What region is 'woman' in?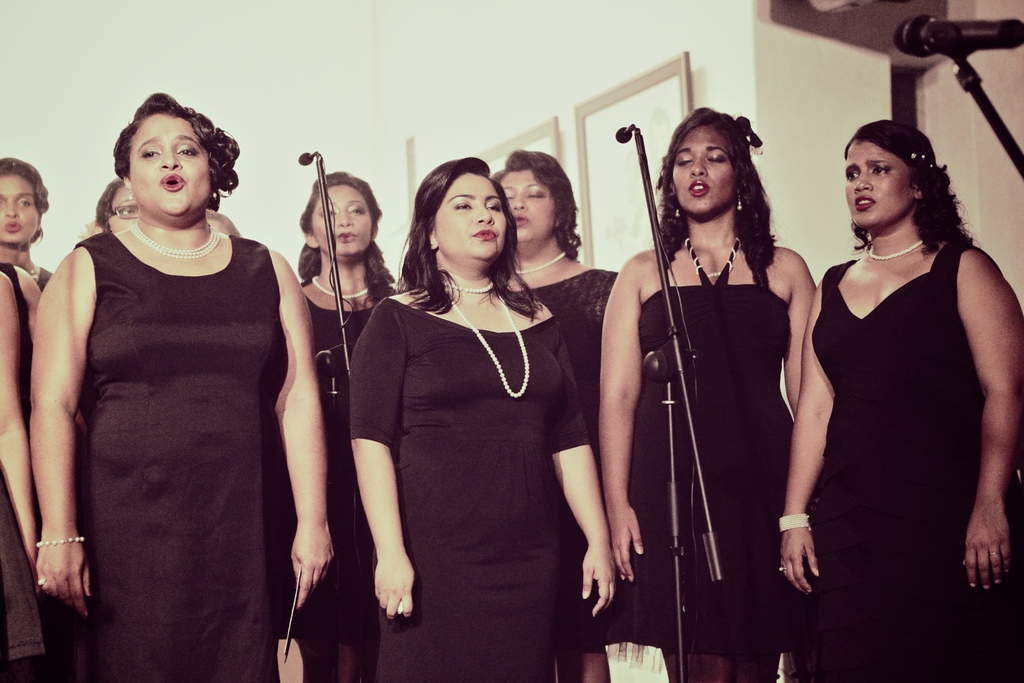
(left=26, top=85, right=341, bottom=682).
